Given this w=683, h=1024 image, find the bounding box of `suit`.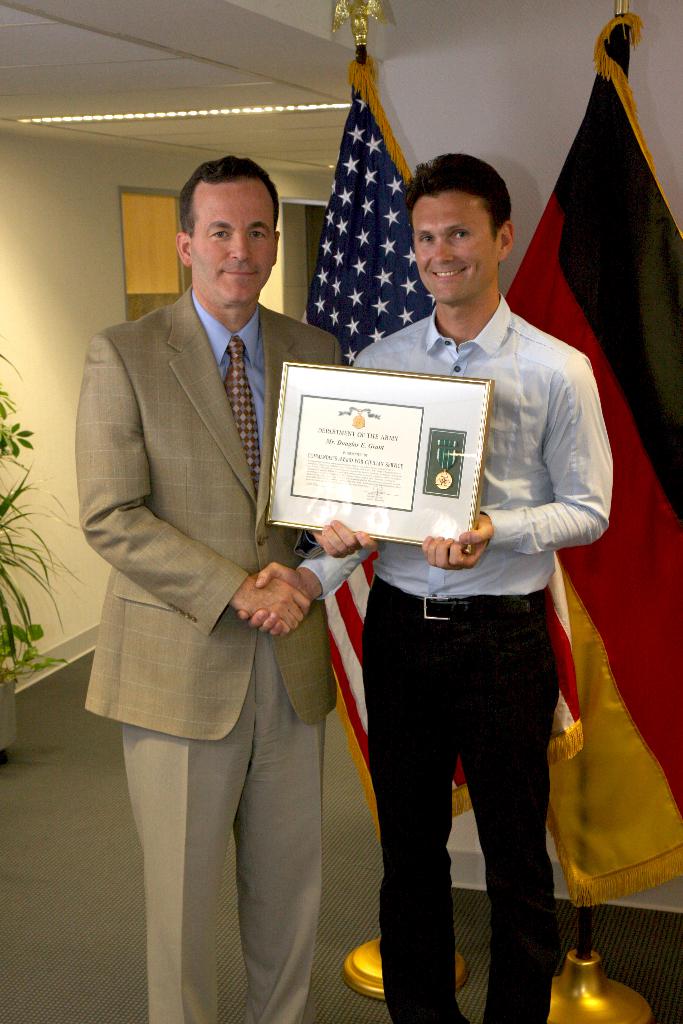
bbox=(81, 159, 344, 1012).
